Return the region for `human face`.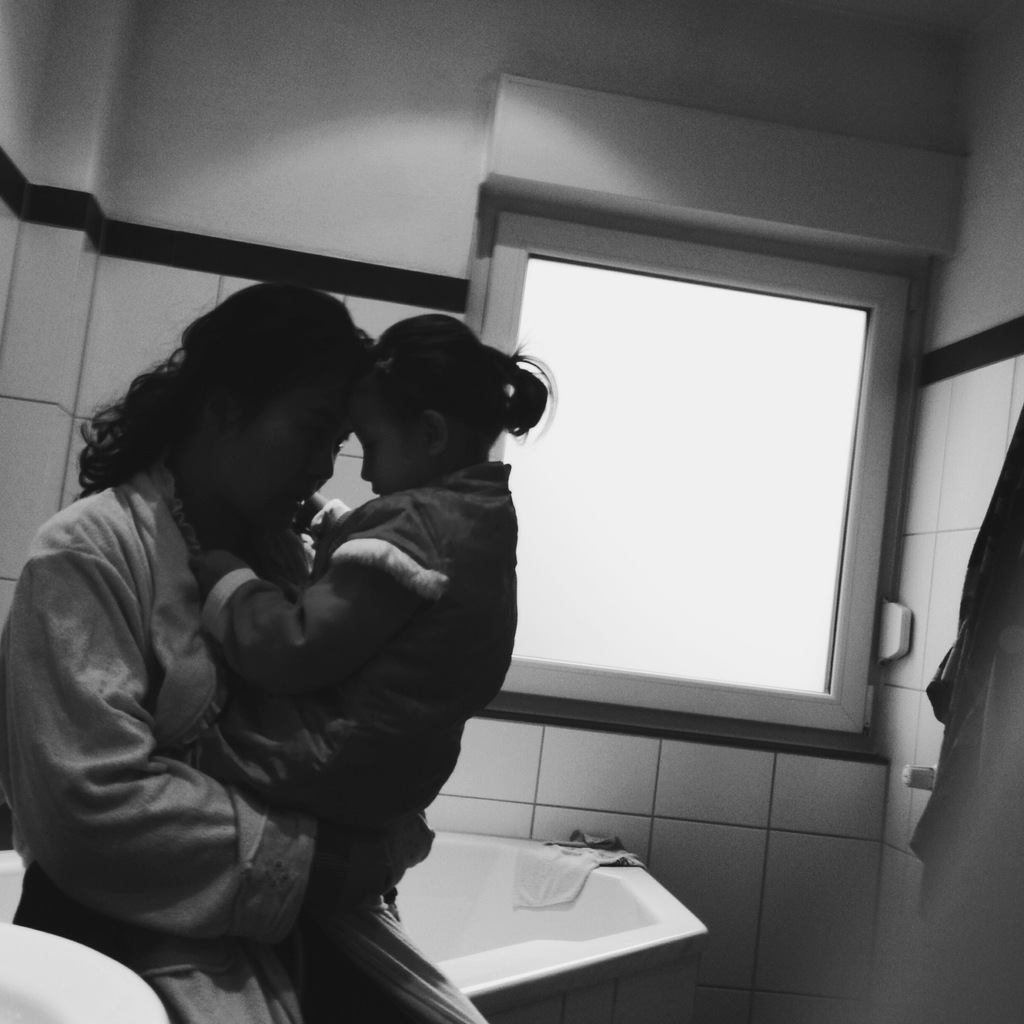
(221,389,352,520).
